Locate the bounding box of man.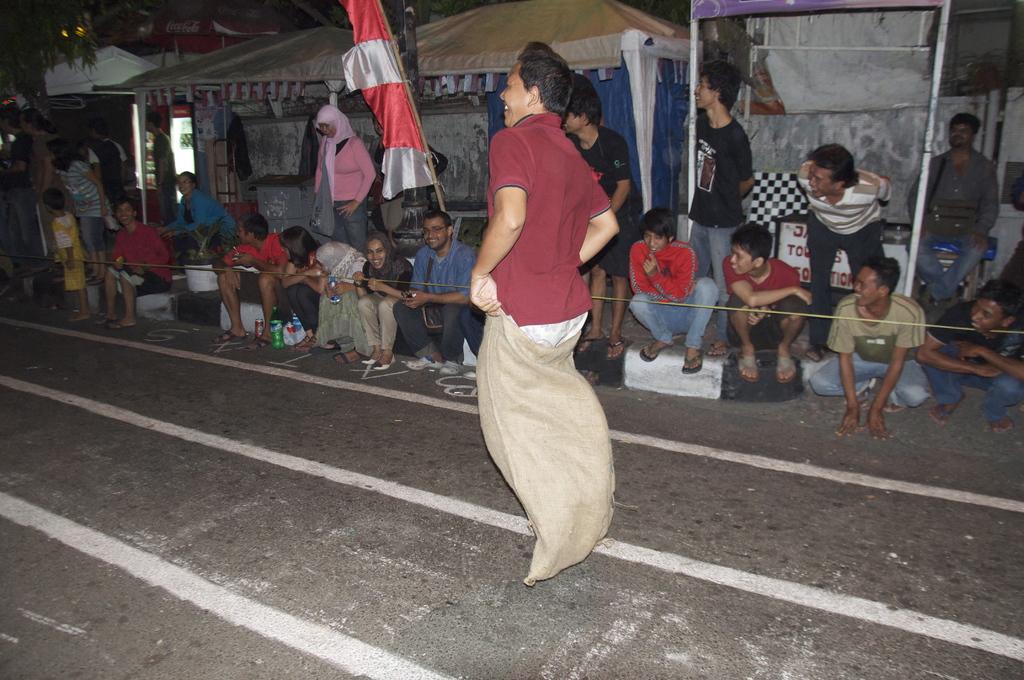
Bounding box: 797:143:899:357.
